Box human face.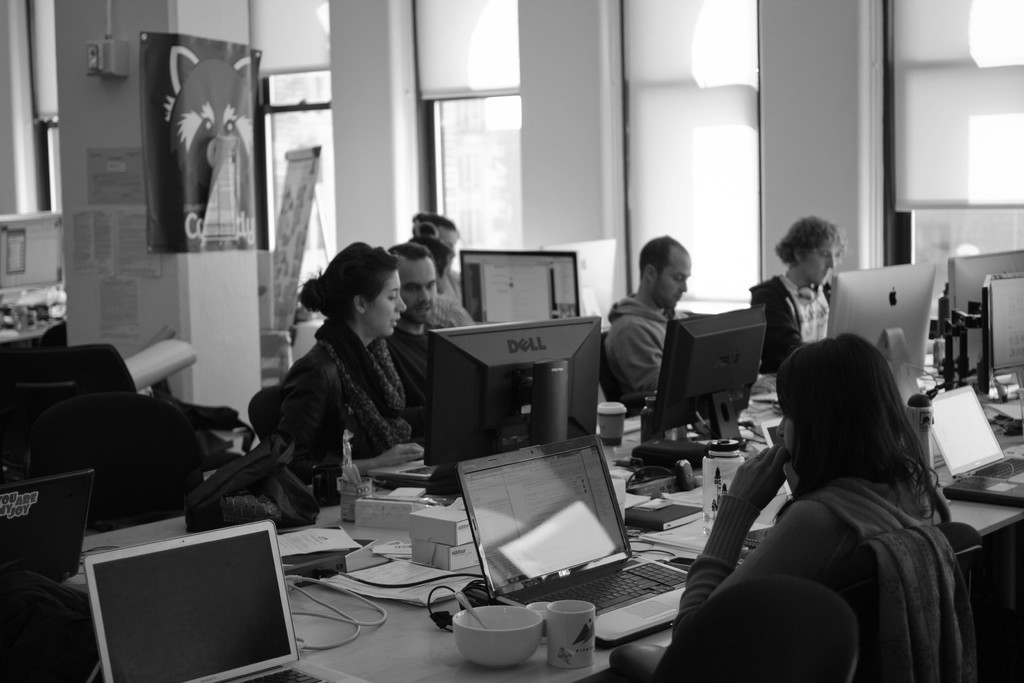
locate(801, 240, 838, 283).
